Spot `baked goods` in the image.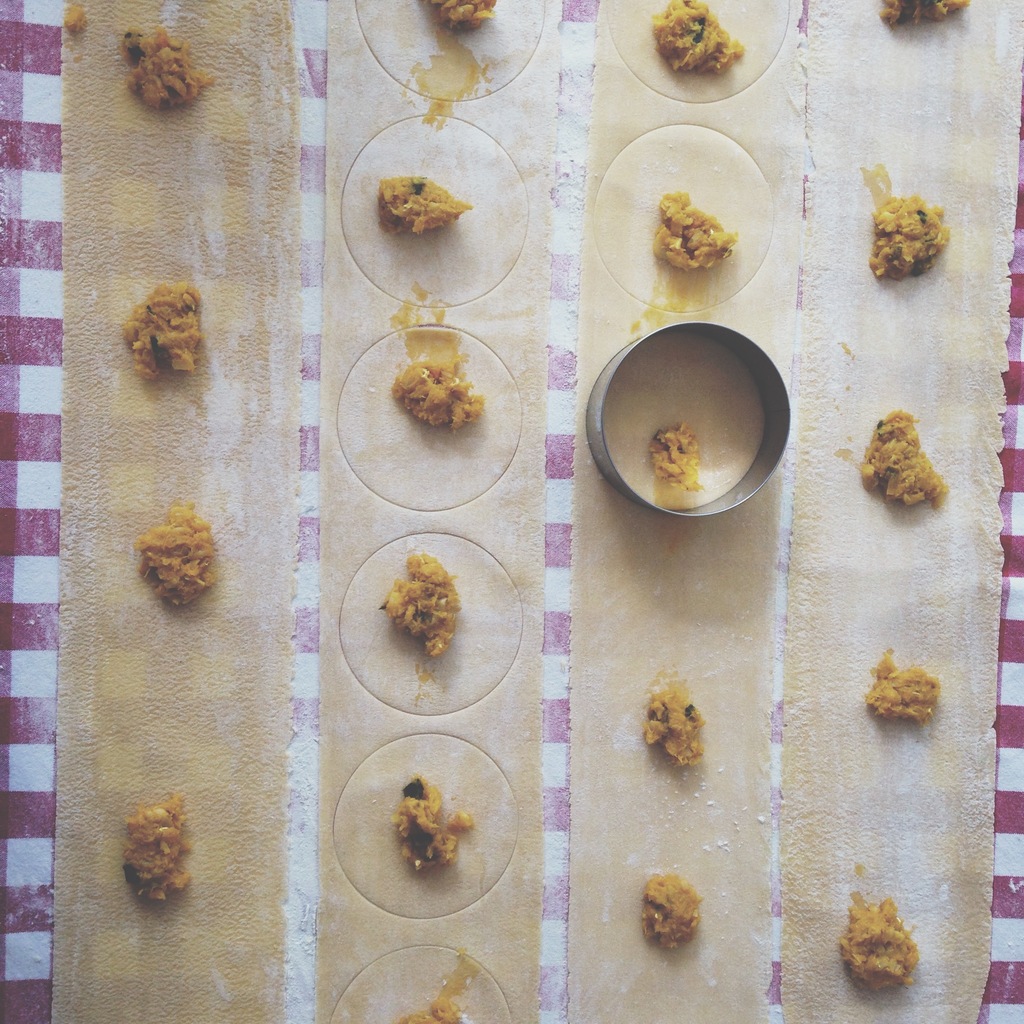
`baked goods` found at [x1=120, y1=795, x2=191, y2=903].
